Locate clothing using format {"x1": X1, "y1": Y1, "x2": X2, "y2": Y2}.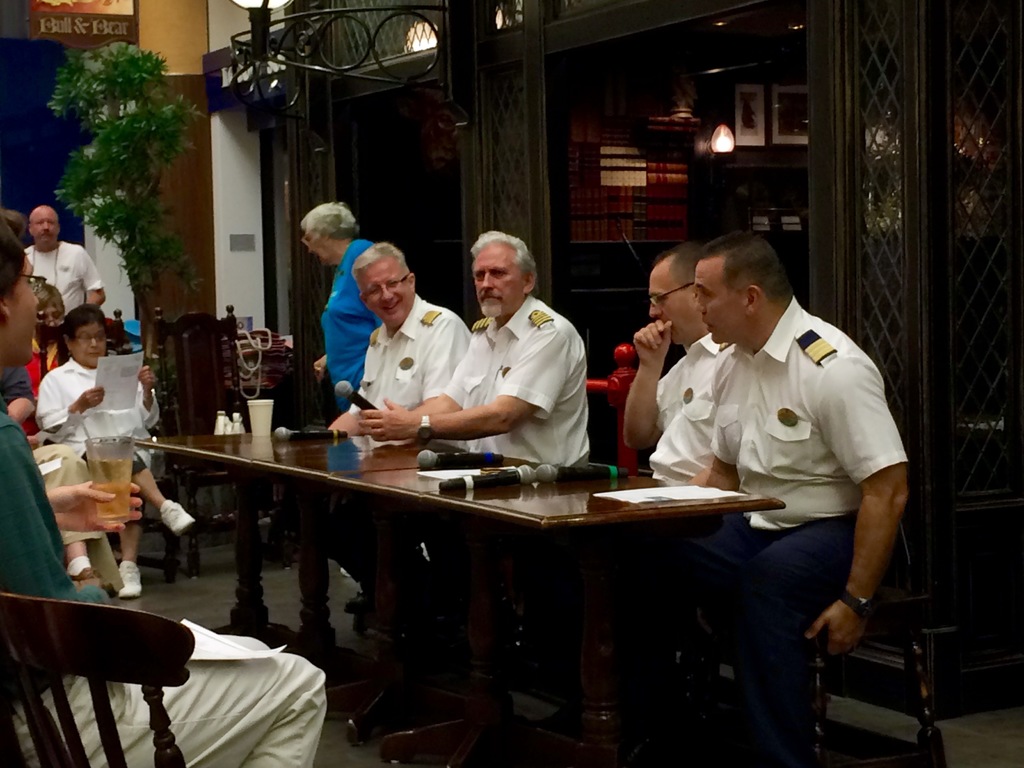
{"x1": 0, "y1": 395, "x2": 331, "y2": 767}.
